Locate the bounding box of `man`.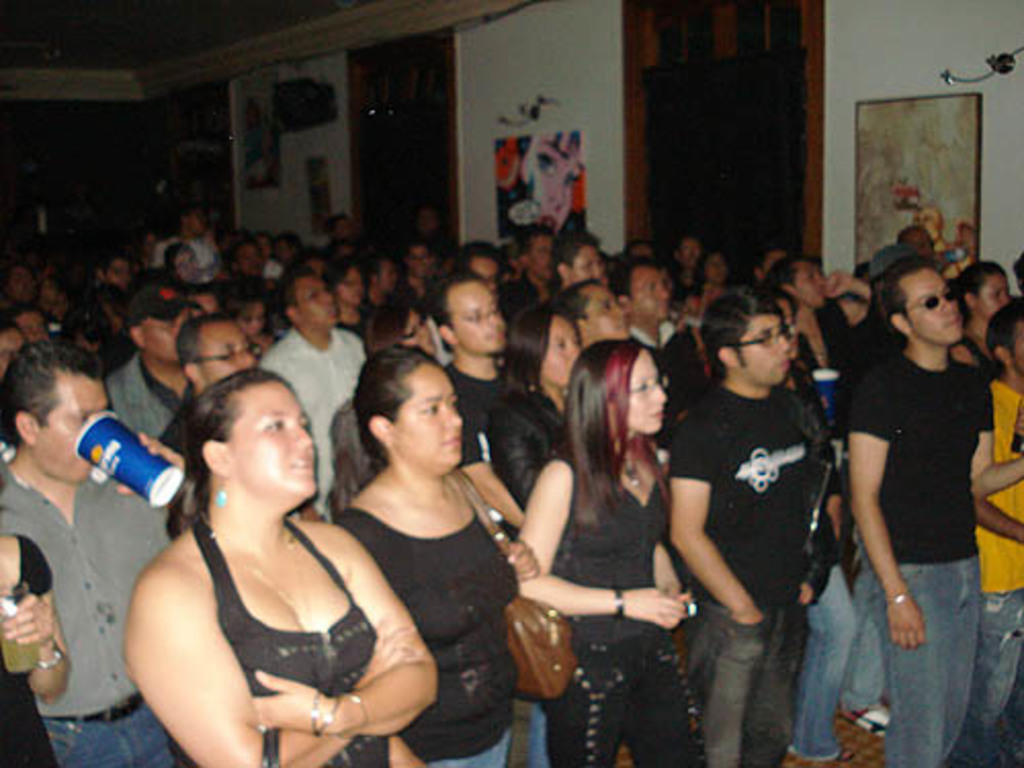
Bounding box: locate(762, 252, 879, 397).
